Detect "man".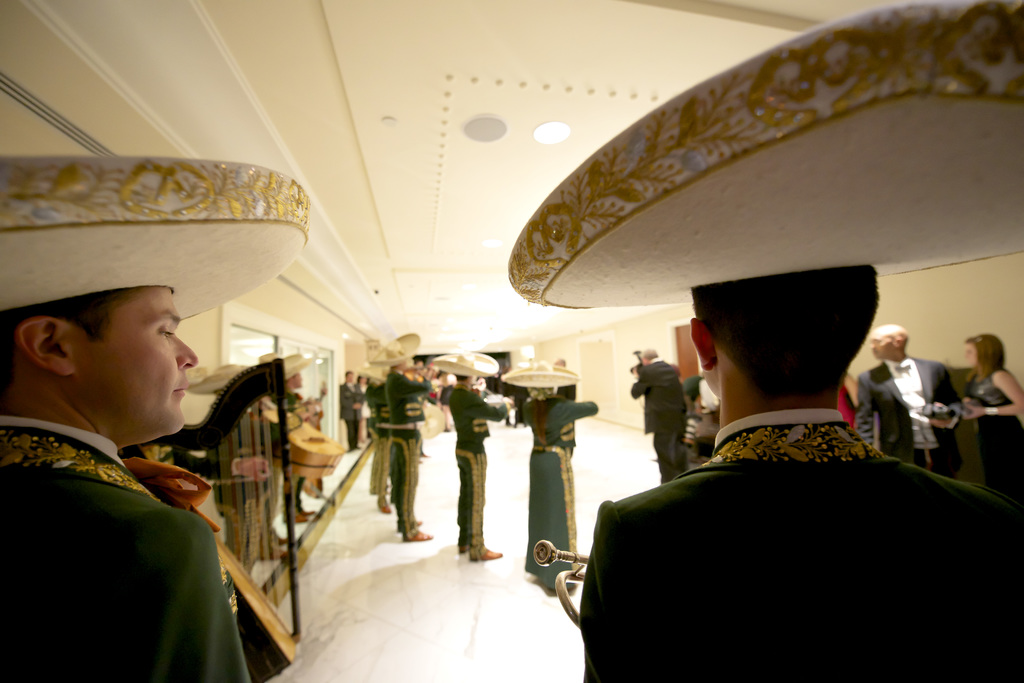
Detected at 264,357,319,517.
